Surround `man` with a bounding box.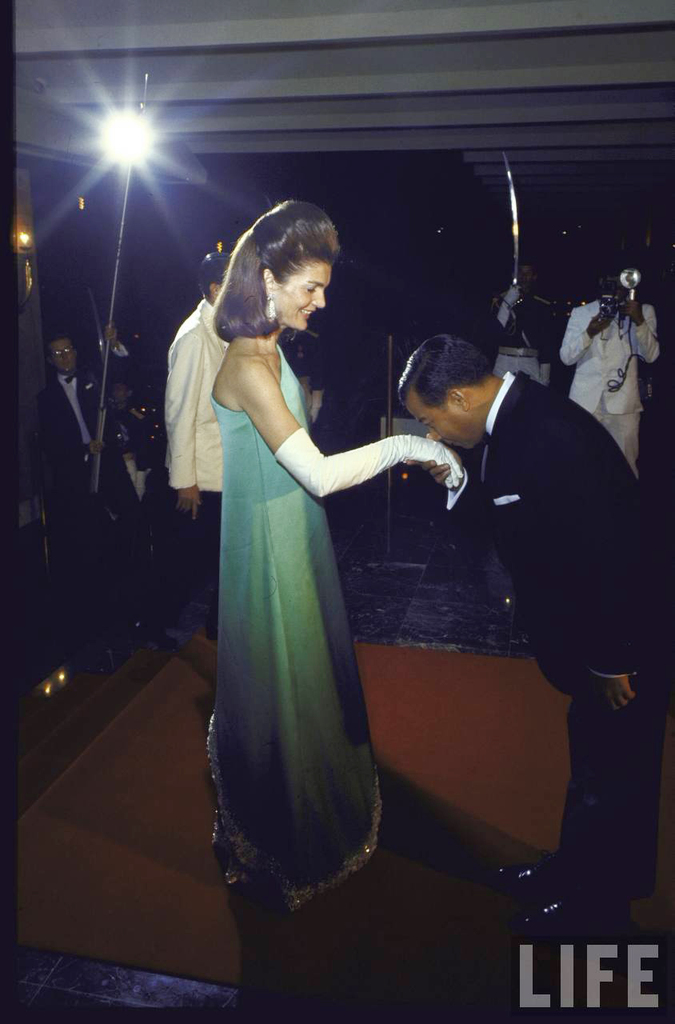
BBox(162, 251, 250, 644).
